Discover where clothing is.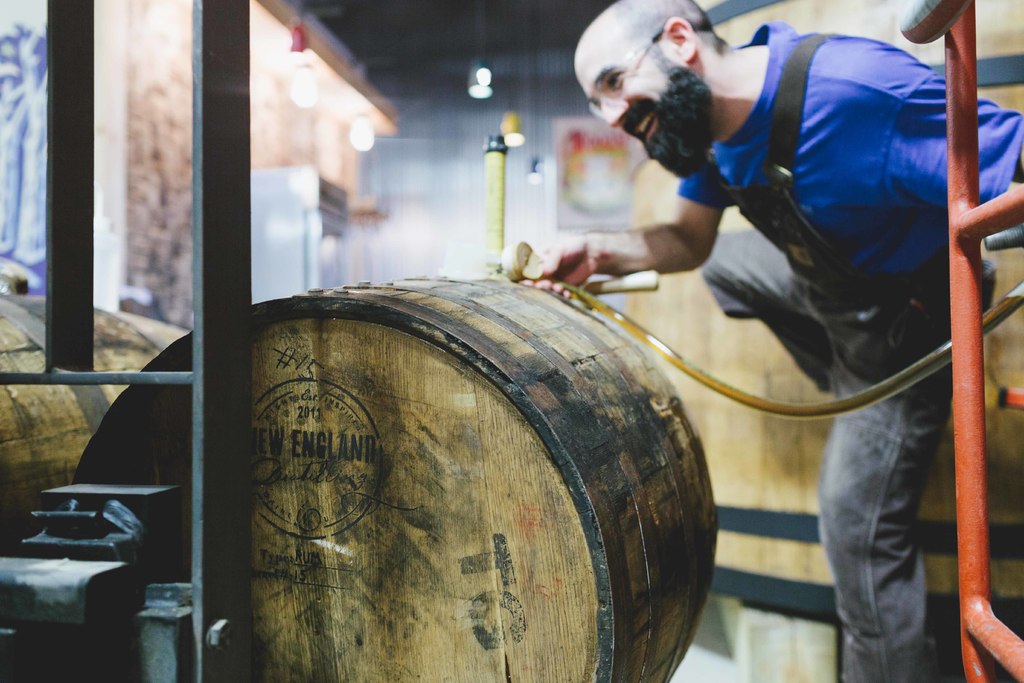
Discovered at 676:21:1023:682.
